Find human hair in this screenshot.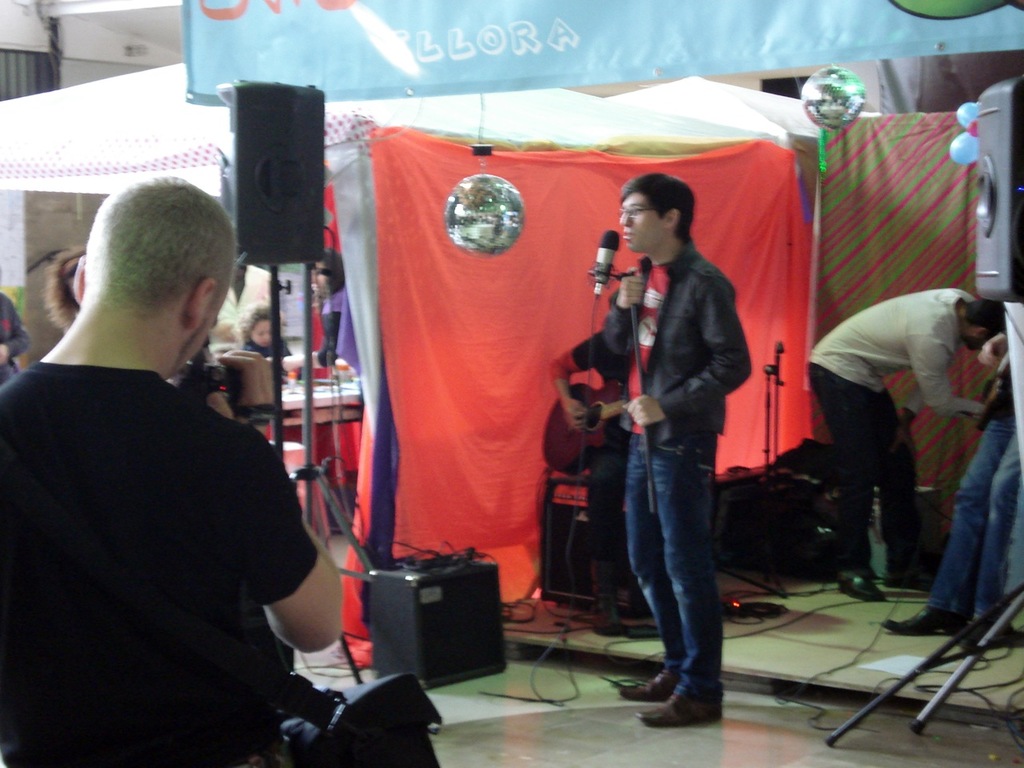
The bounding box for human hair is (left=87, top=174, right=235, bottom=313).
